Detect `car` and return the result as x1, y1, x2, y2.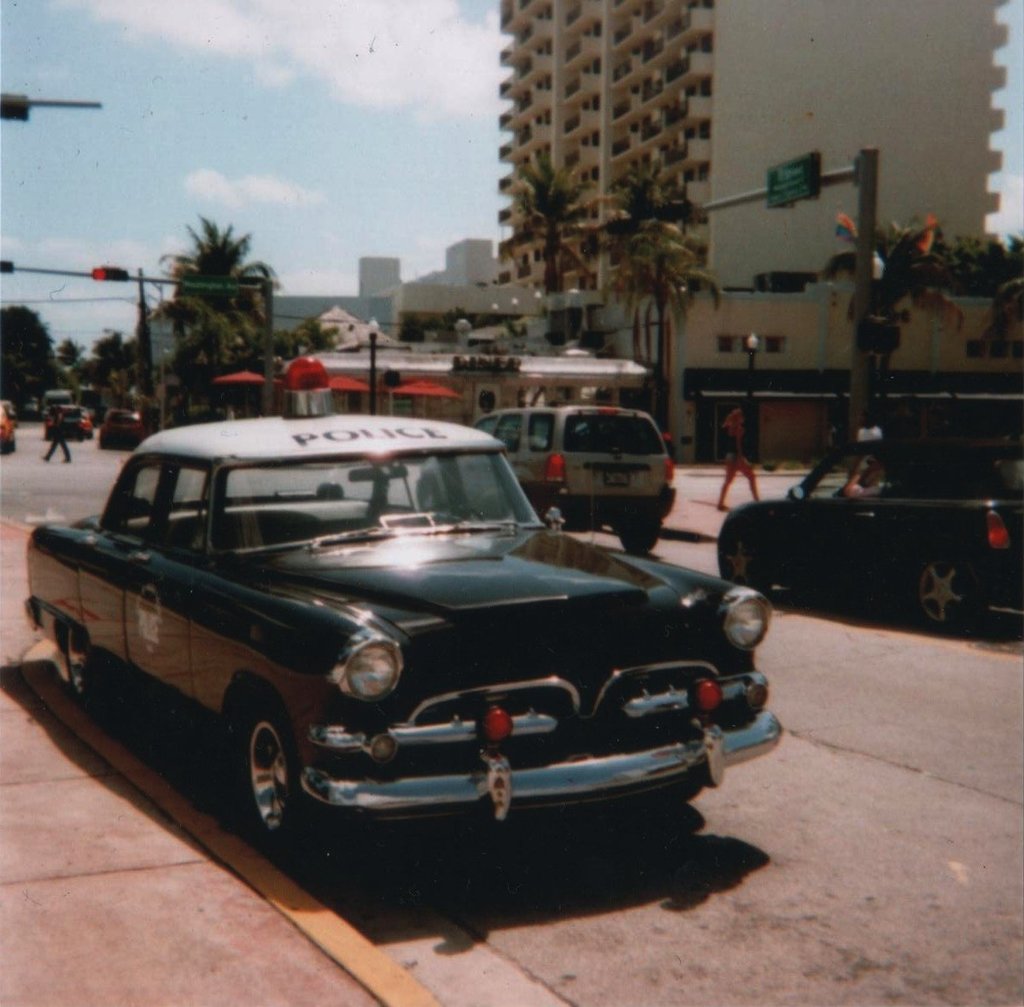
0, 401, 18, 448.
